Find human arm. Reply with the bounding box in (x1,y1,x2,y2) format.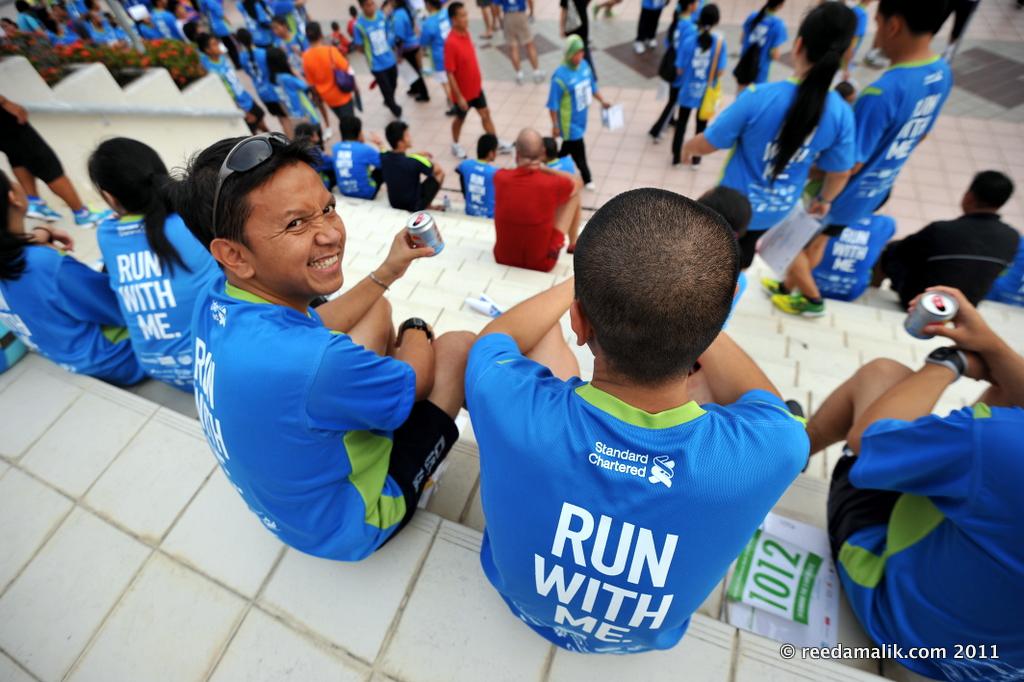
(855,98,887,166).
